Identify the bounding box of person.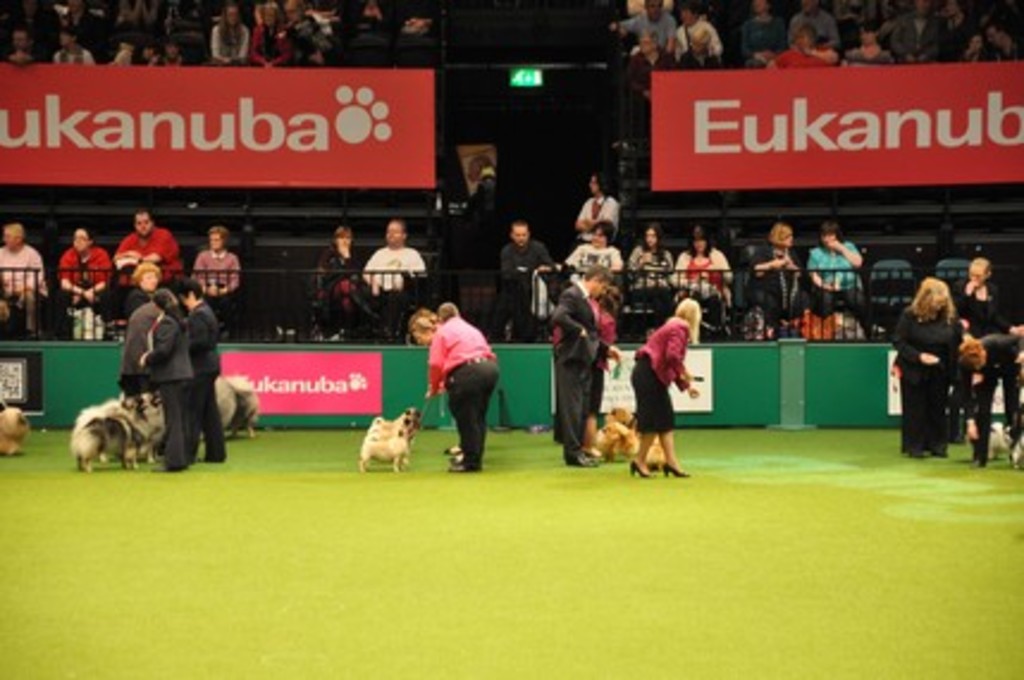
<bbox>181, 279, 224, 463</bbox>.
